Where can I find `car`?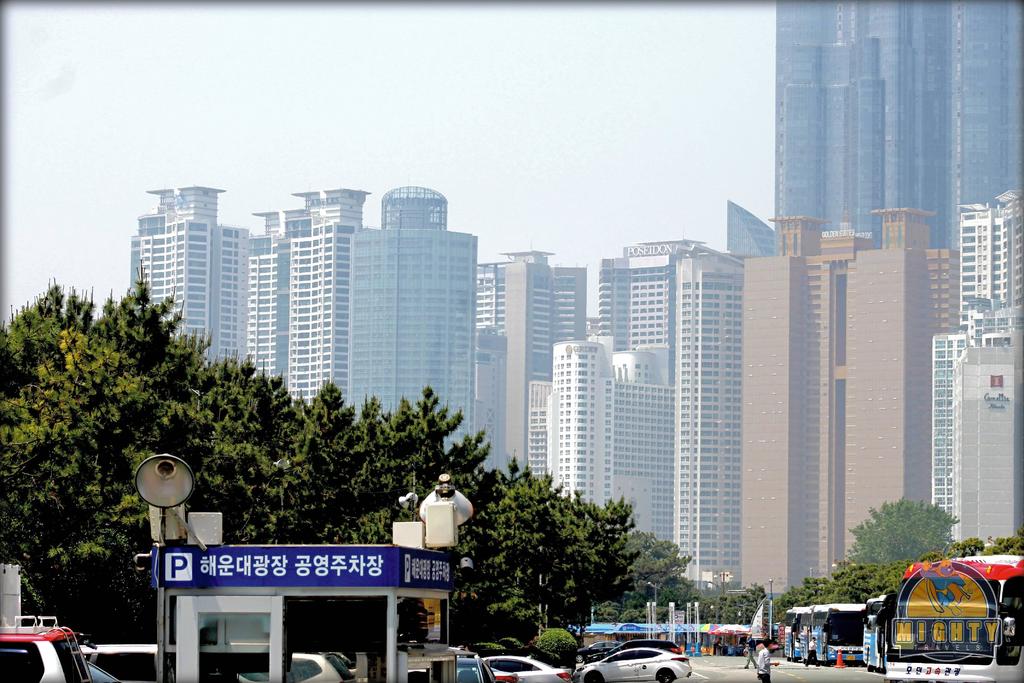
You can find it at <bbox>238, 652, 353, 682</bbox>.
